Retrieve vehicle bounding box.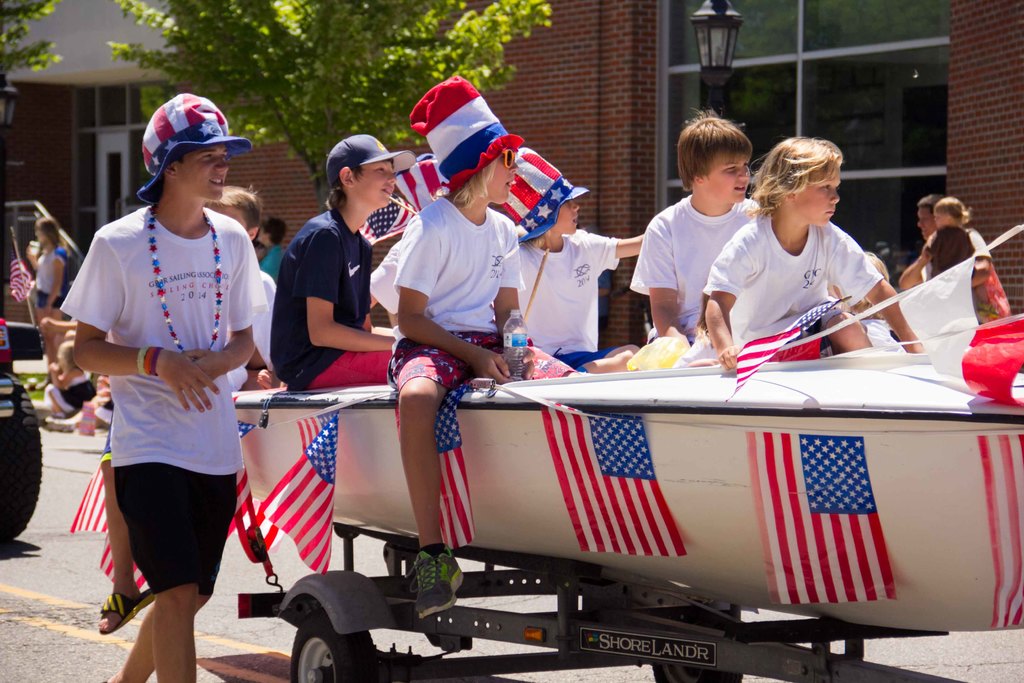
Bounding box: box=[207, 366, 941, 662].
